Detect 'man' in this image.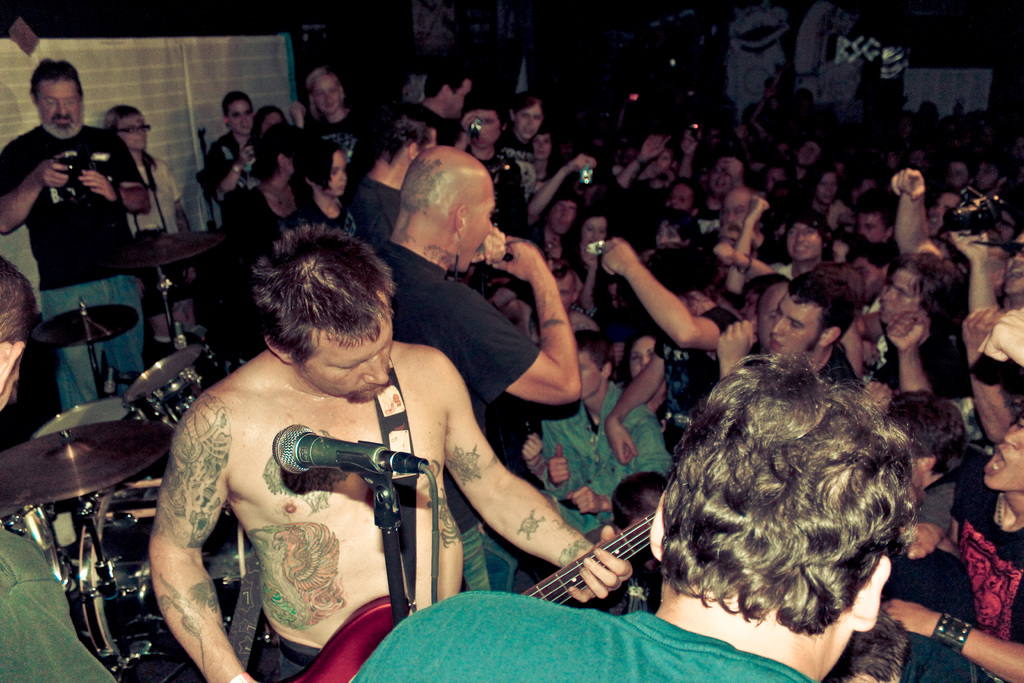
Detection: box(532, 327, 678, 534).
